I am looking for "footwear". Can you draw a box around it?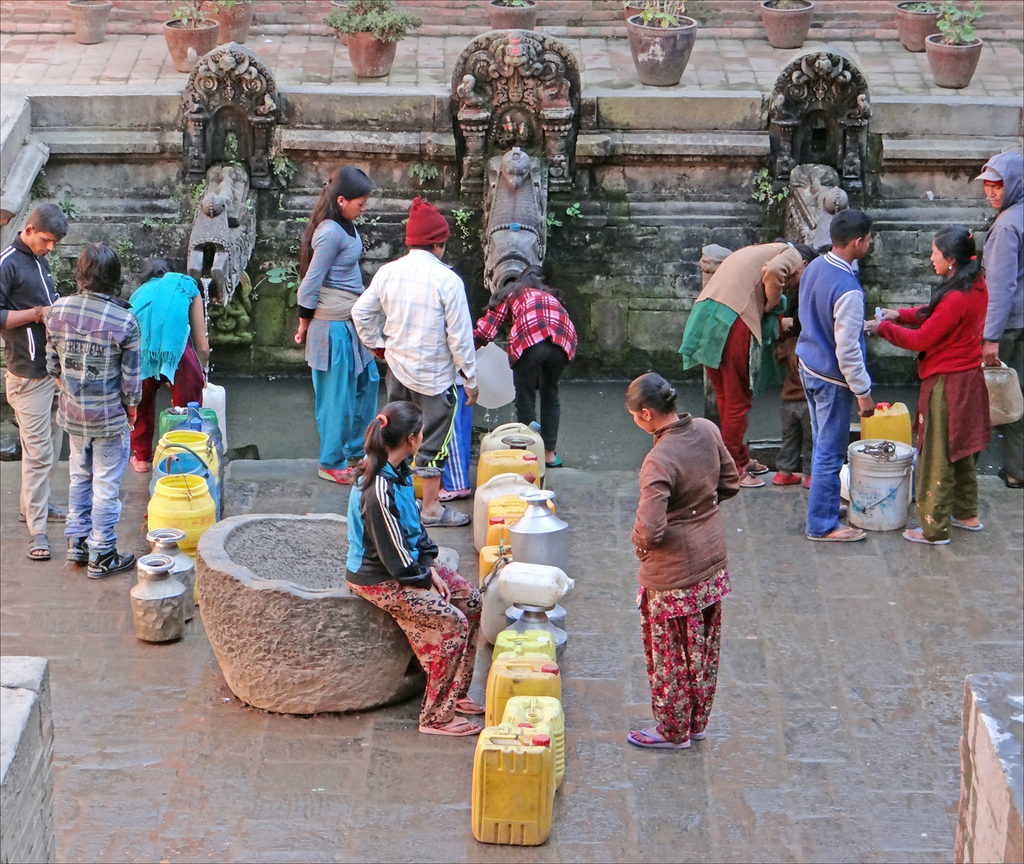
Sure, the bounding box is BBox(746, 457, 769, 477).
